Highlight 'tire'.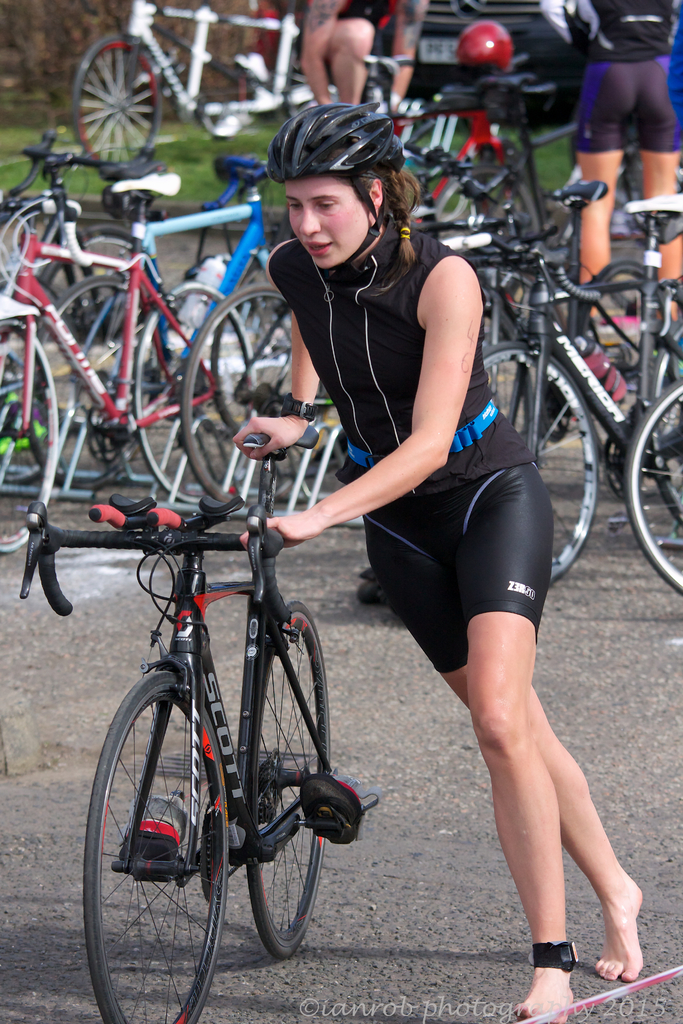
Highlighted region: (26, 276, 149, 485).
